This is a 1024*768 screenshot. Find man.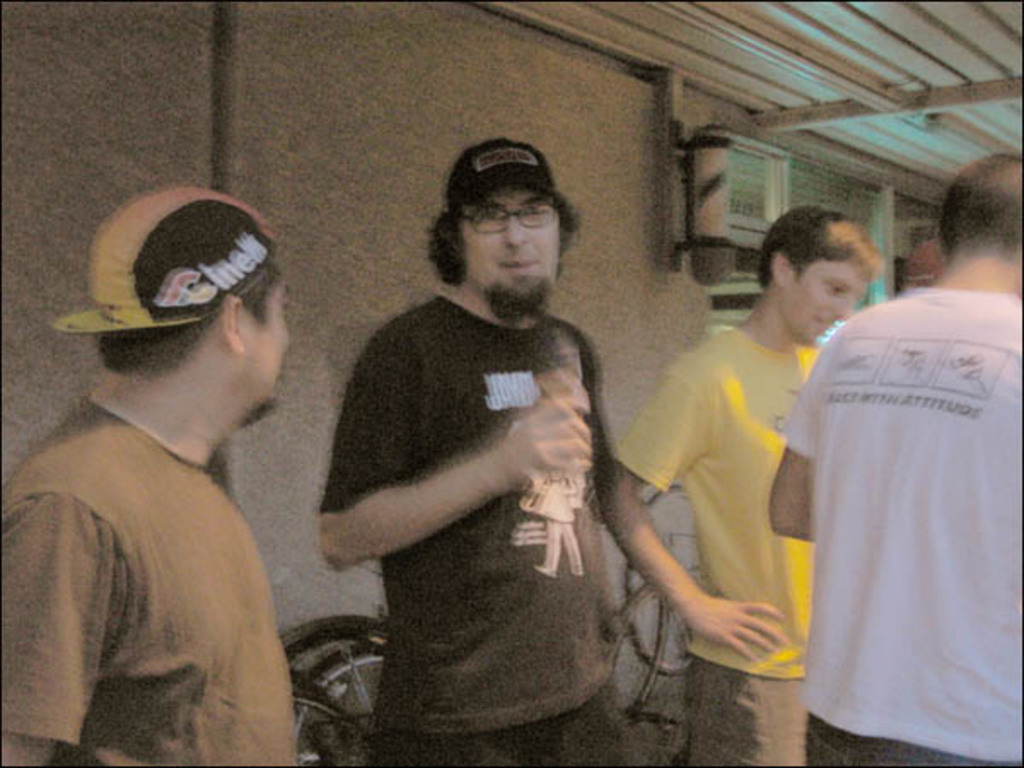
Bounding box: left=316, top=133, right=640, bottom=766.
